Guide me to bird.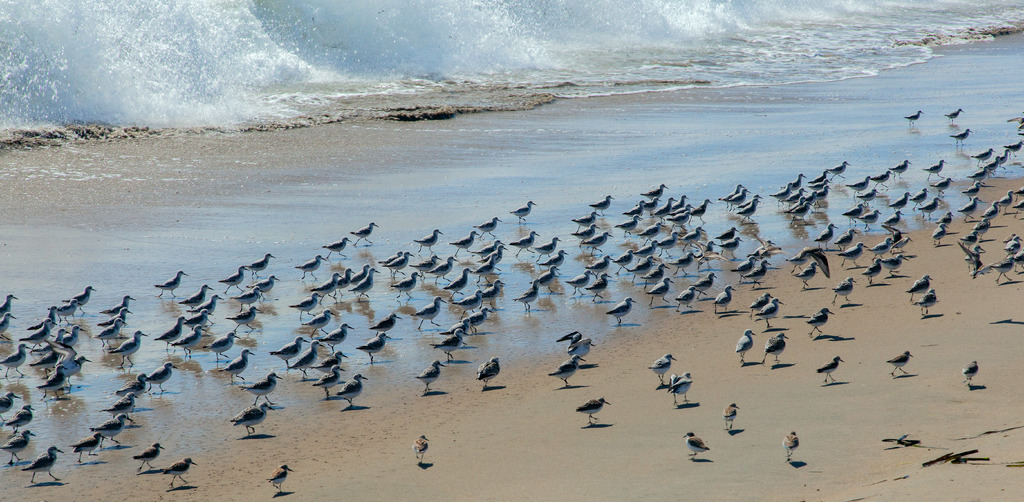
Guidance: 334:260:360:290.
